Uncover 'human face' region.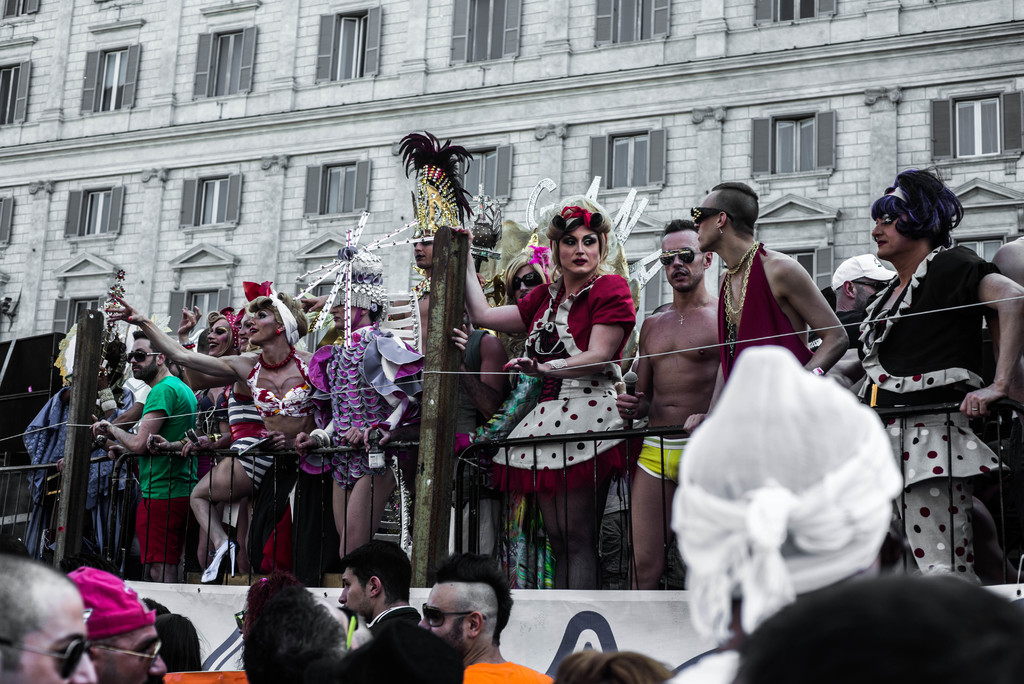
Uncovered: [3,586,97,683].
